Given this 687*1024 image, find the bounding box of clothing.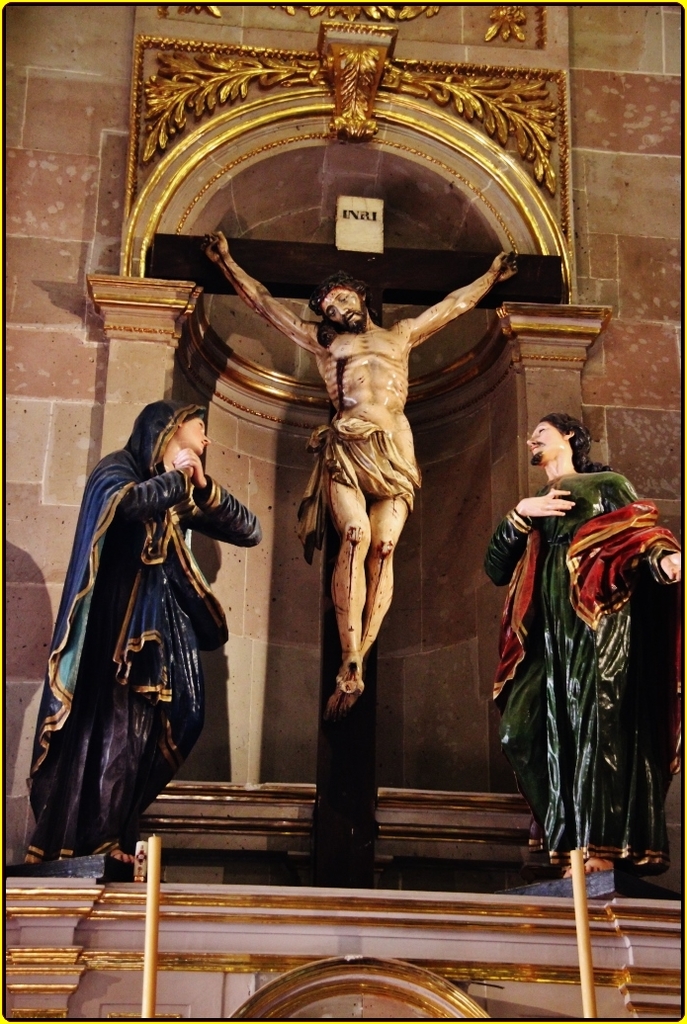
bbox=(481, 469, 686, 880).
